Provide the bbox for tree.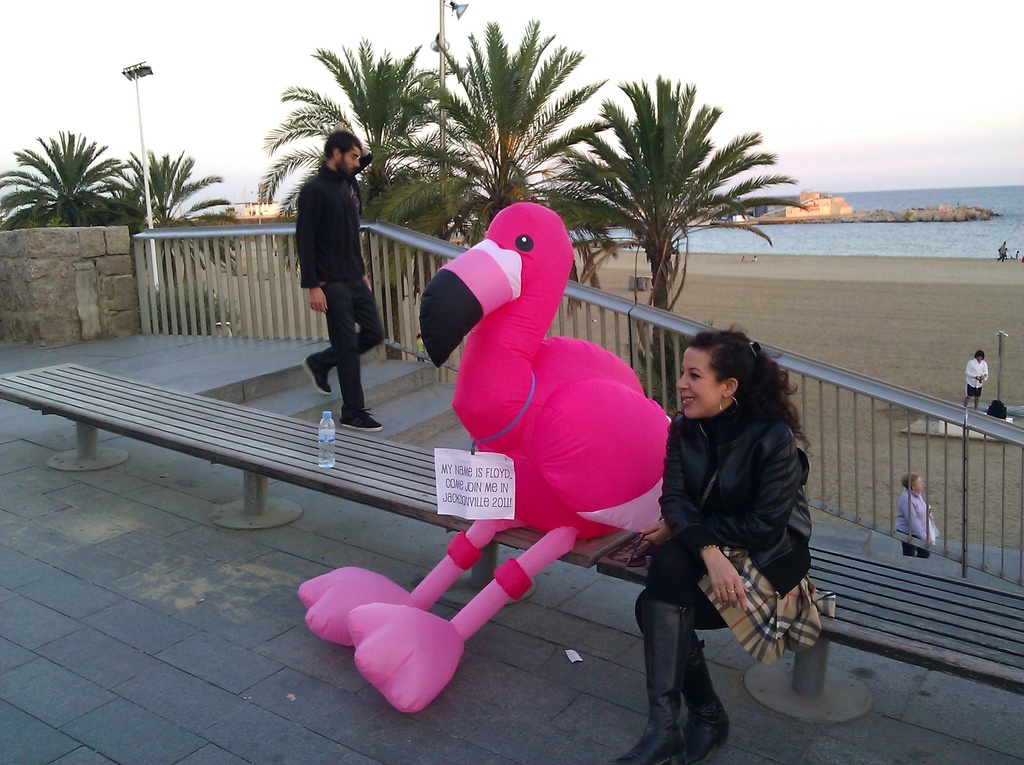
select_region(108, 152, 255, 353).
